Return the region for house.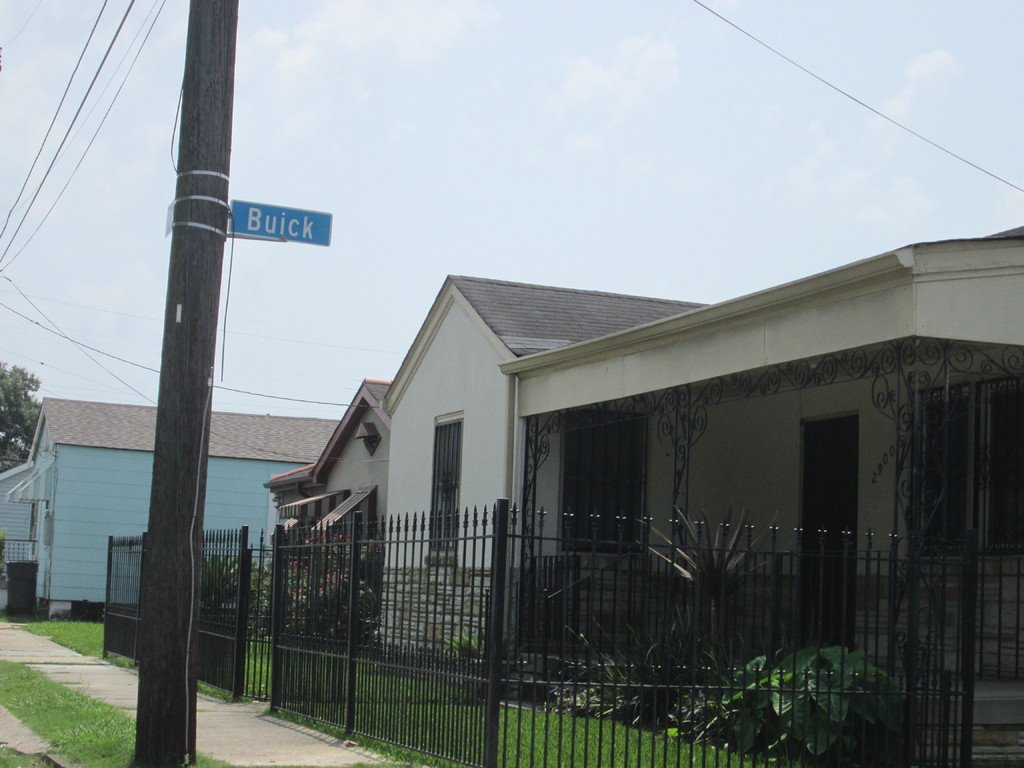
[1,403,340,620].
